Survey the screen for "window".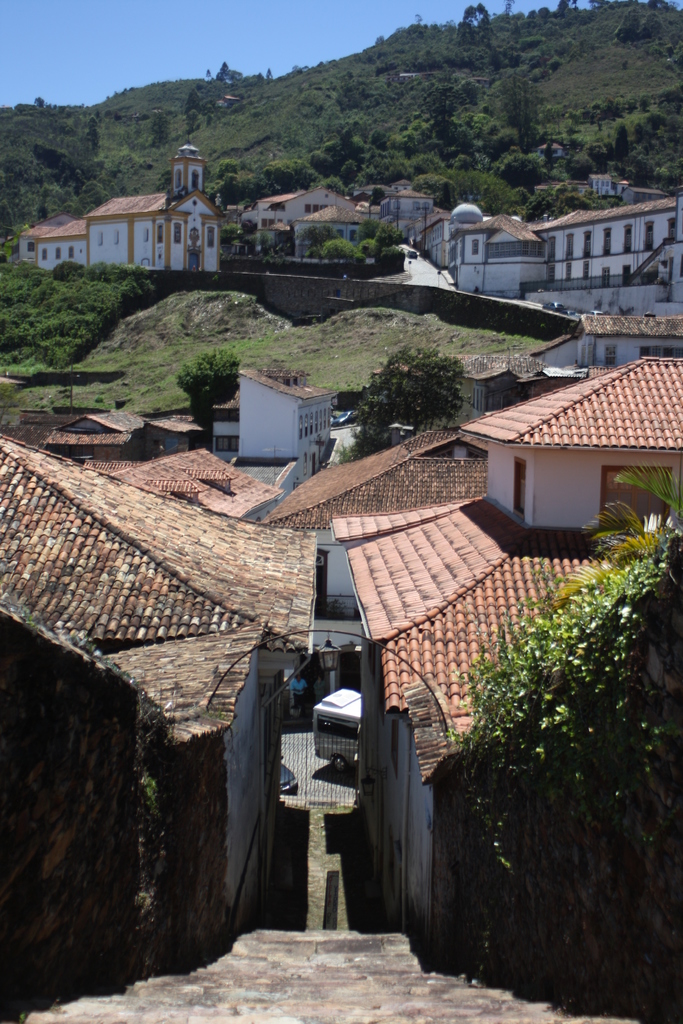
Survey found: select_region(667, 216, 678, 241).
